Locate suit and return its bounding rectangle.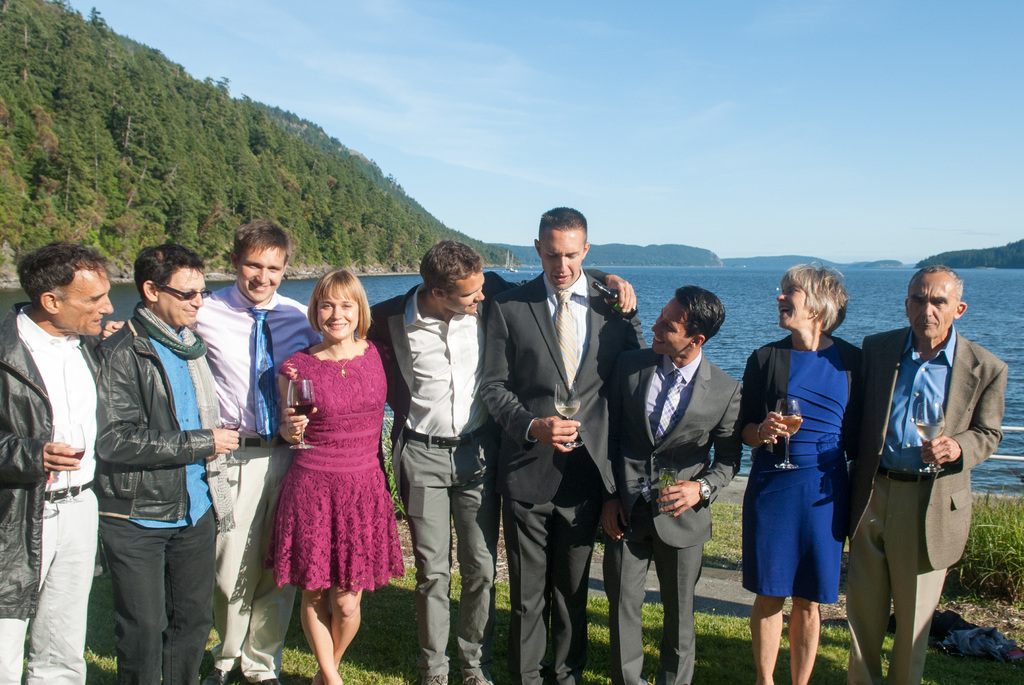
492,218,639,645.
